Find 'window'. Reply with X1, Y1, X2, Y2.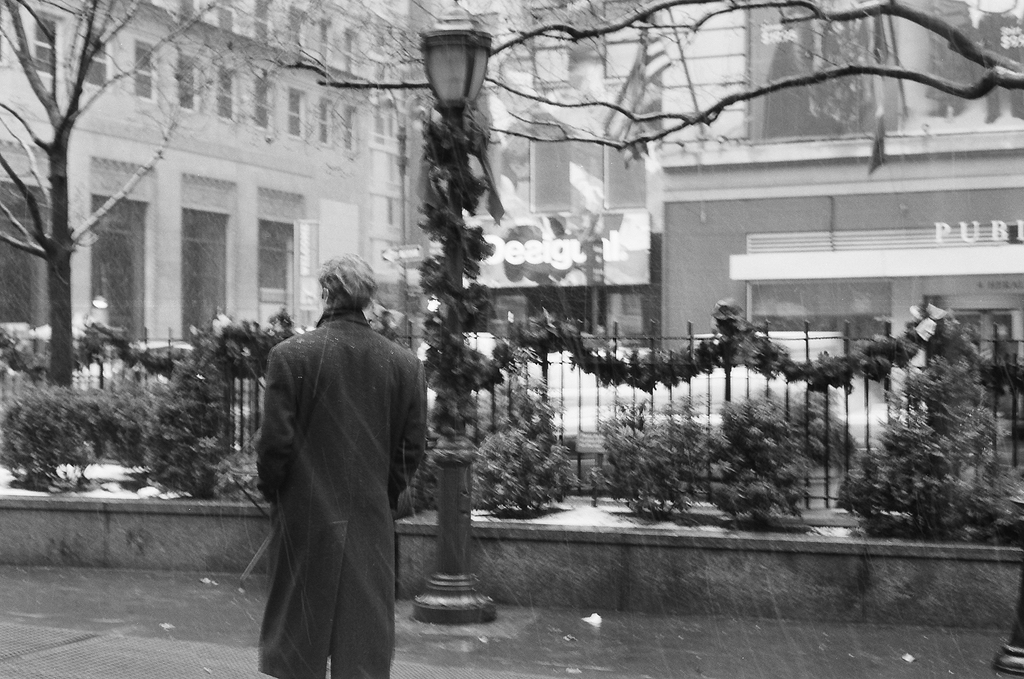
530, 139, 572, 203.
